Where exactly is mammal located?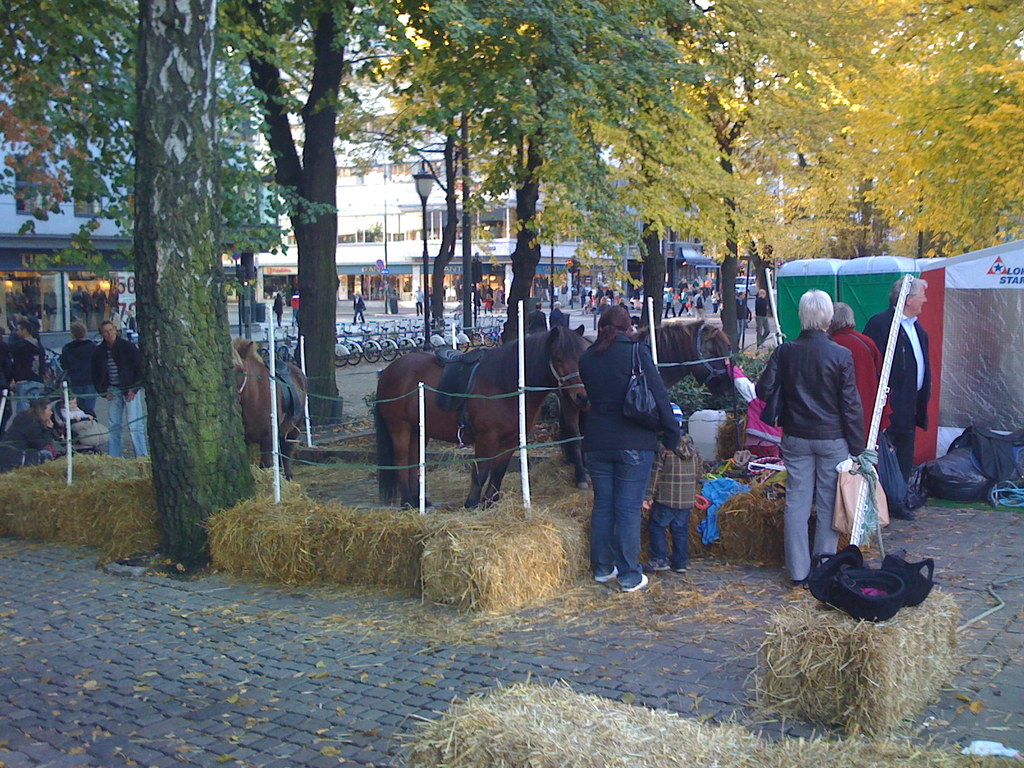
Its bounding box is bbox=[771, 280, 888, 617].
